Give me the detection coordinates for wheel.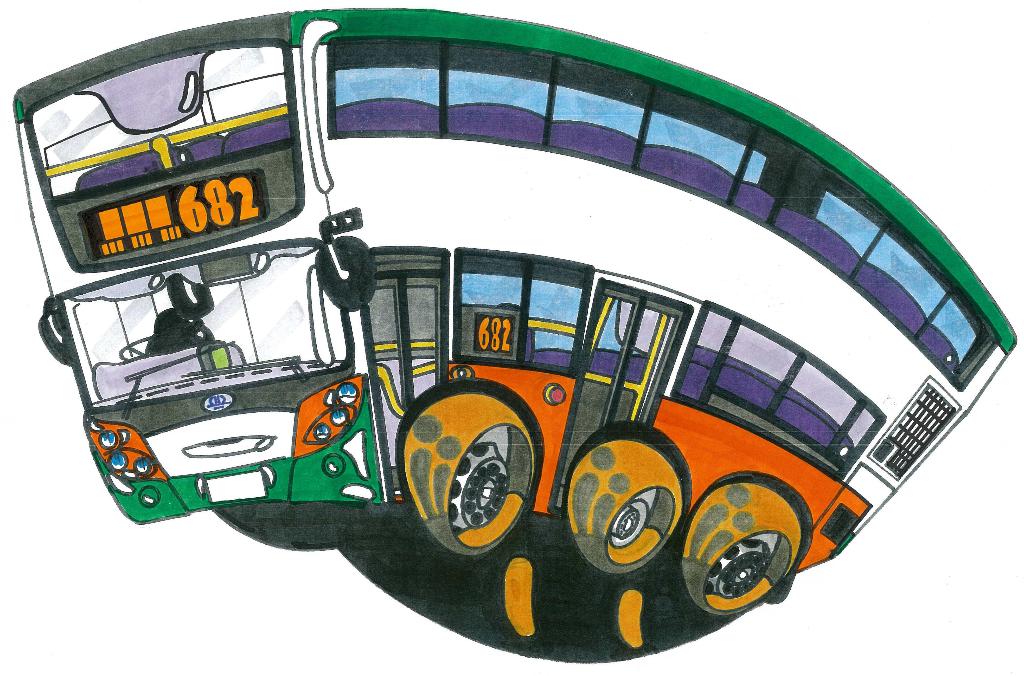
bbox=(568, 438, 683, 575).
